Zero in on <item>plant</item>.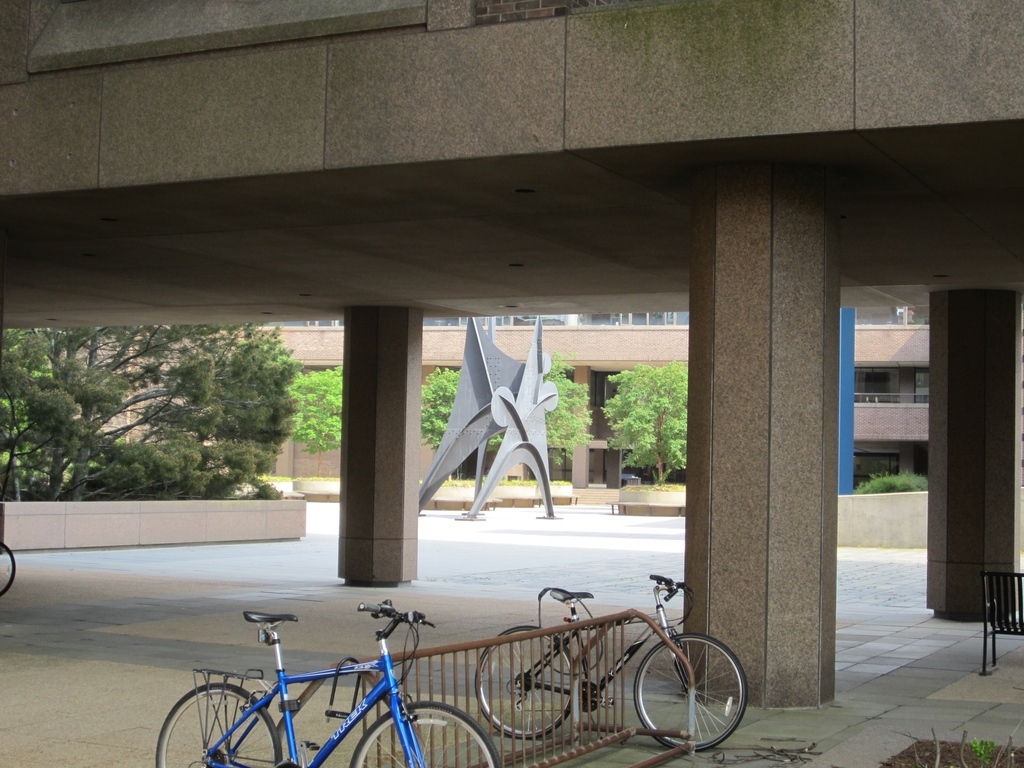
Zeroed in: 893,725,1023,767.
